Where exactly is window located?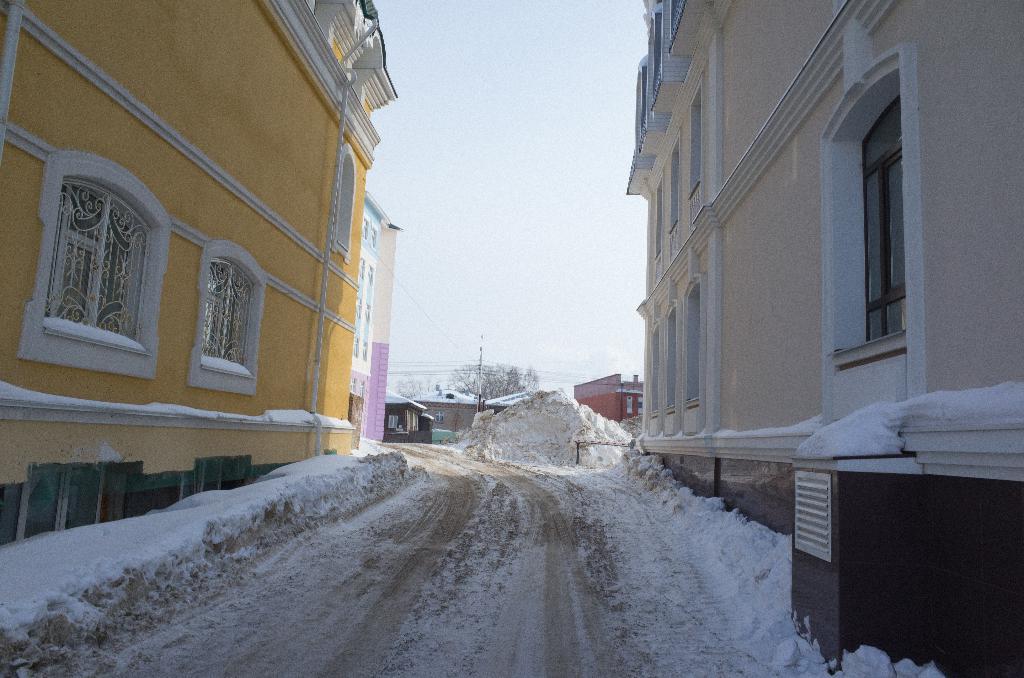
Its bounding box is bbox=[836, 55, 916, 398].
